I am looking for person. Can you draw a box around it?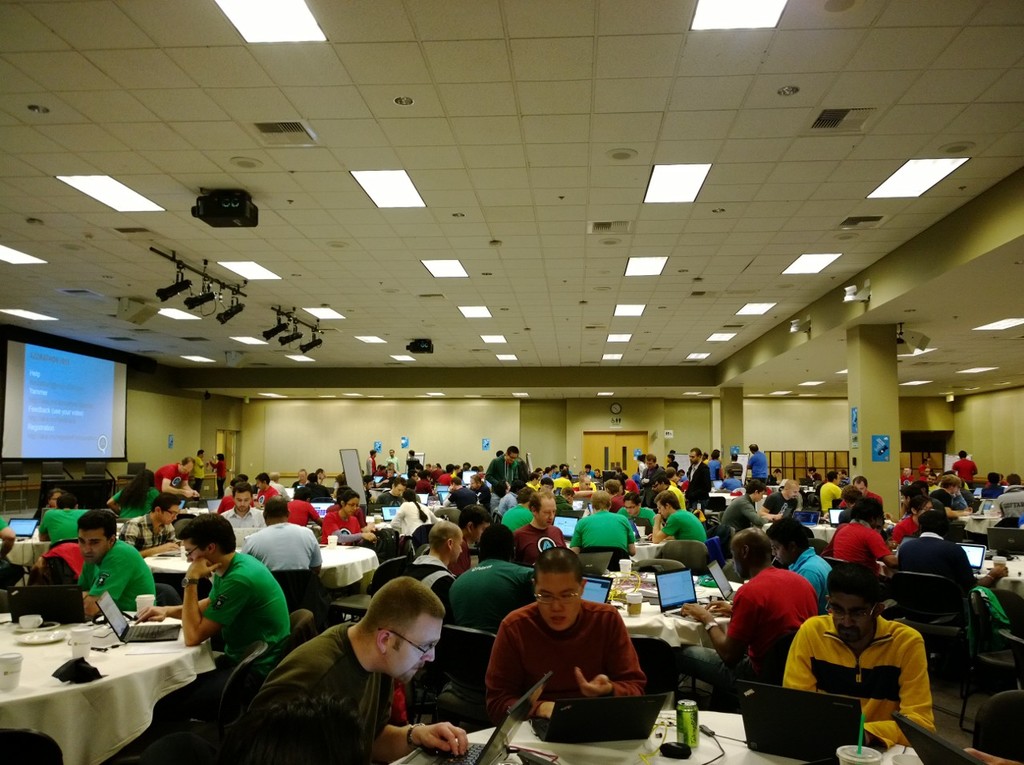
Sure, the bounding box is locate(152, 457, 203, 506).
